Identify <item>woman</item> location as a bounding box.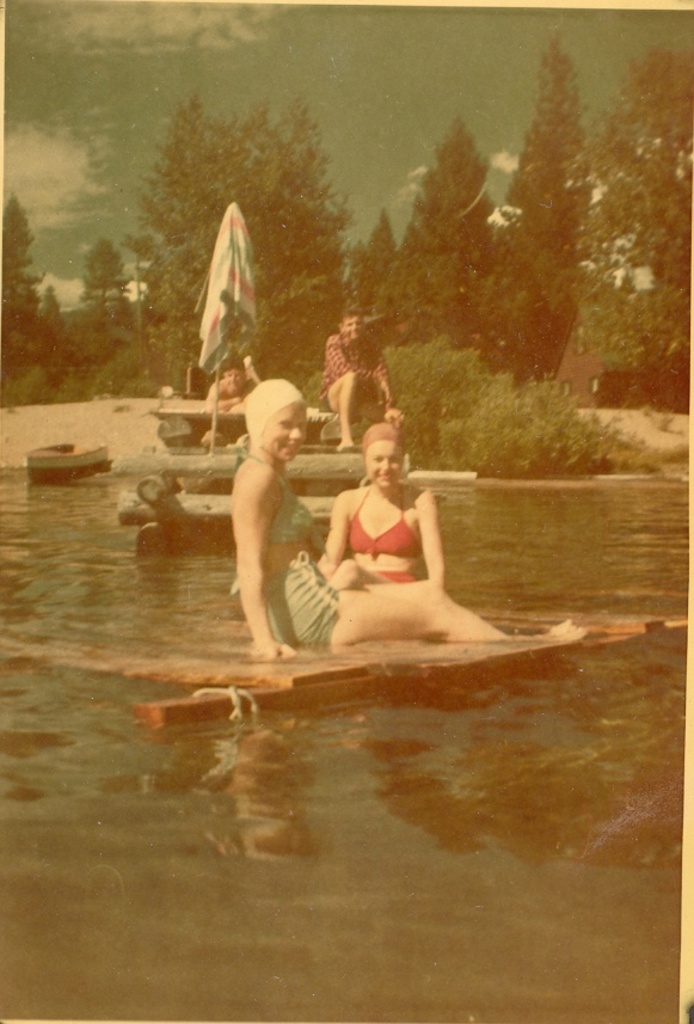
pyautogui.locateOnScreen(225, 367, 588, 666).
